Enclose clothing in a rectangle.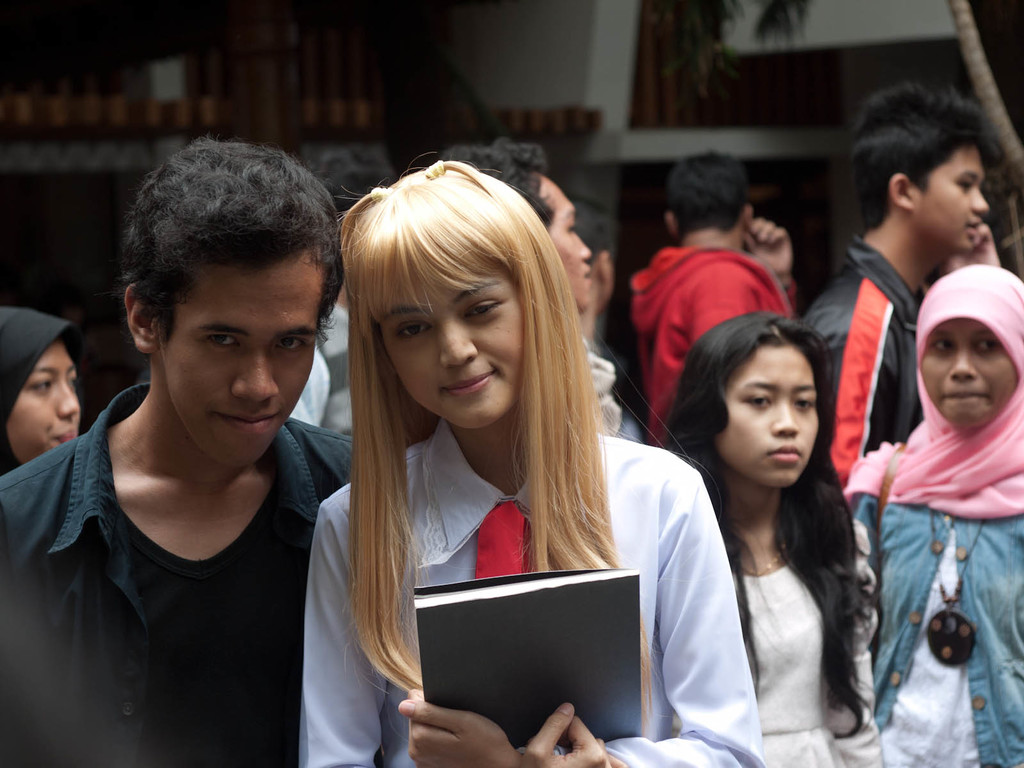
<bbox>287, 302, 351, 433</bbox>.
